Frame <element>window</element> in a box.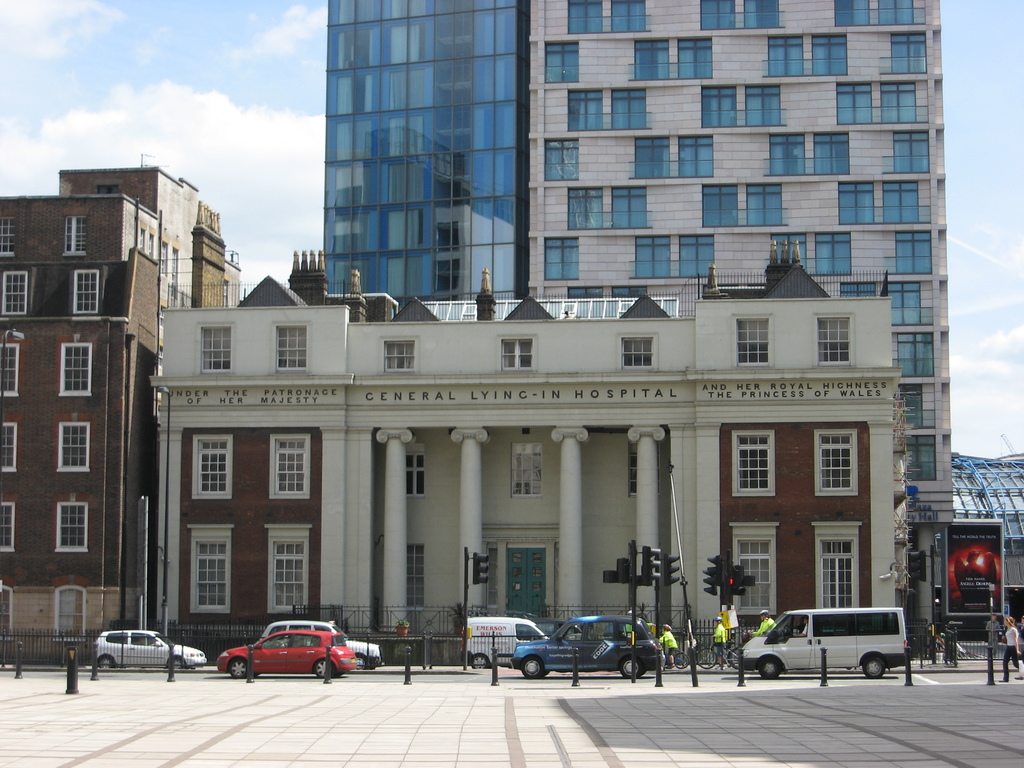
box(566, 0, 602, 36).
